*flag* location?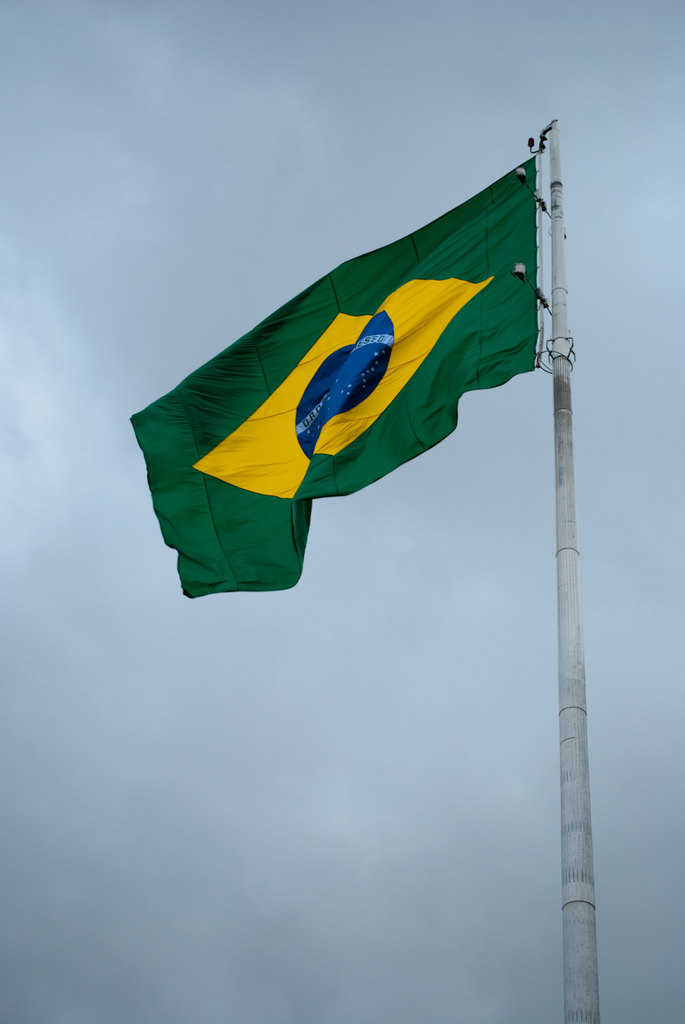
left=130, top=116, right=571, bottom=607
